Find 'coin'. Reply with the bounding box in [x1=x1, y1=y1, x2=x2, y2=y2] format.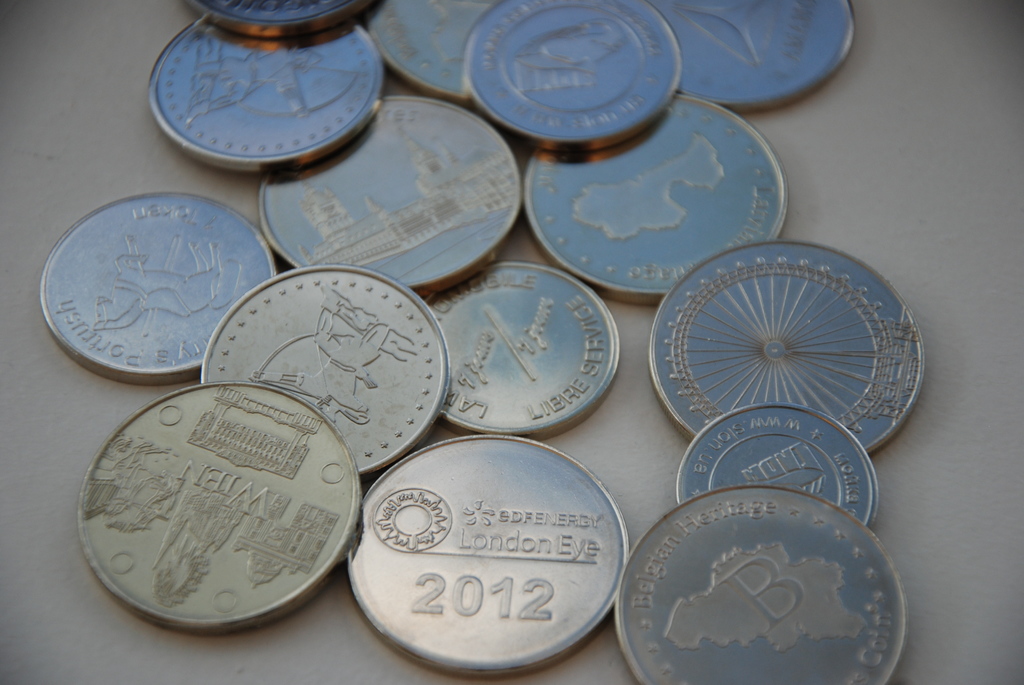
[x1=353, y1=0, x2=497, y2=105].
